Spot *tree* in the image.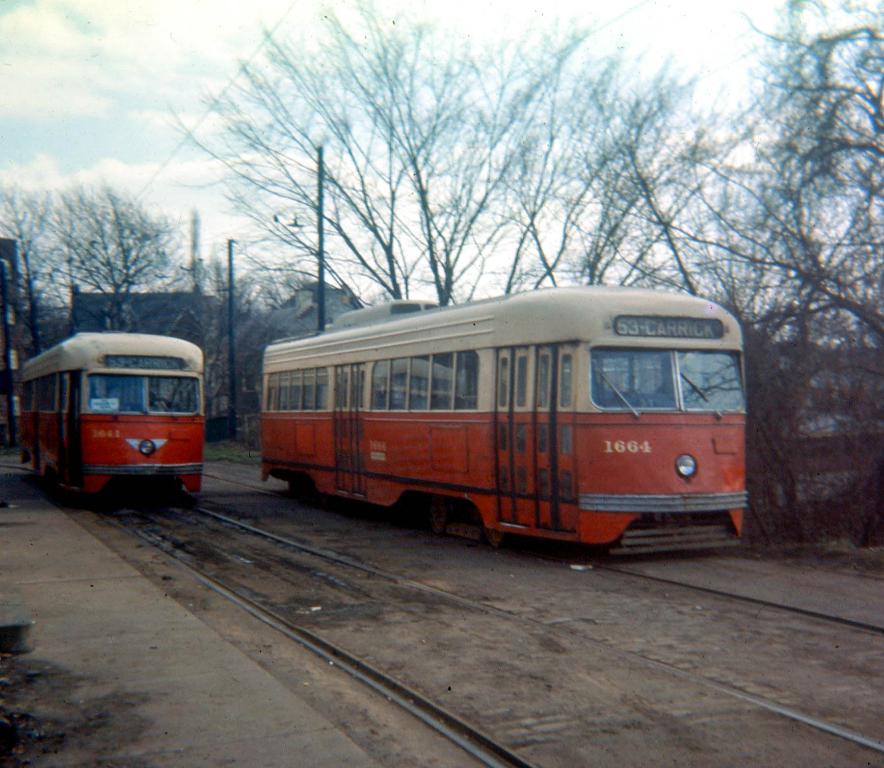
*tree* found at <box>0,0,883,545</box>.
